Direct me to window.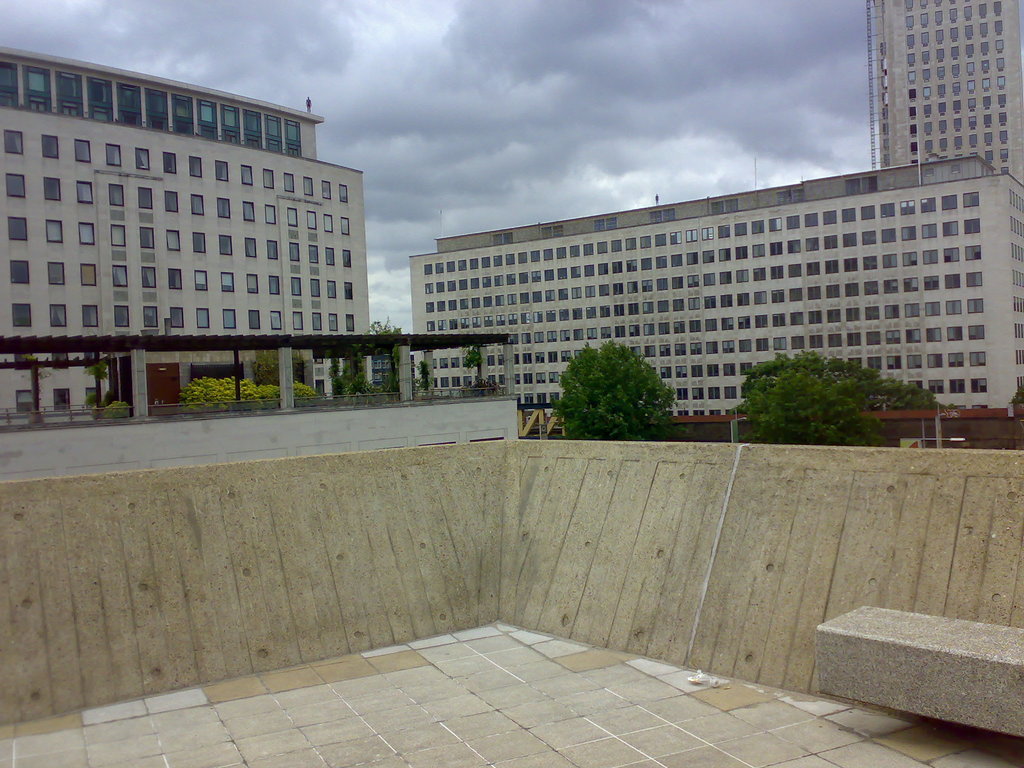
Direction: locate(314, 311, 323, 331).
